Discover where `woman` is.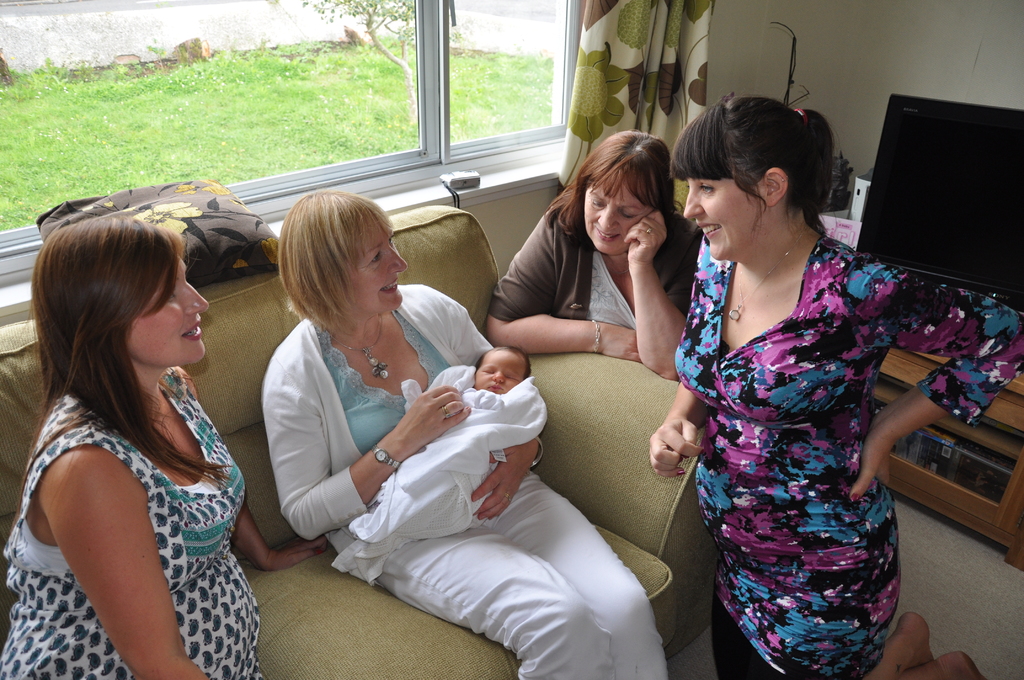
Discovered at 482/127/693/384.
